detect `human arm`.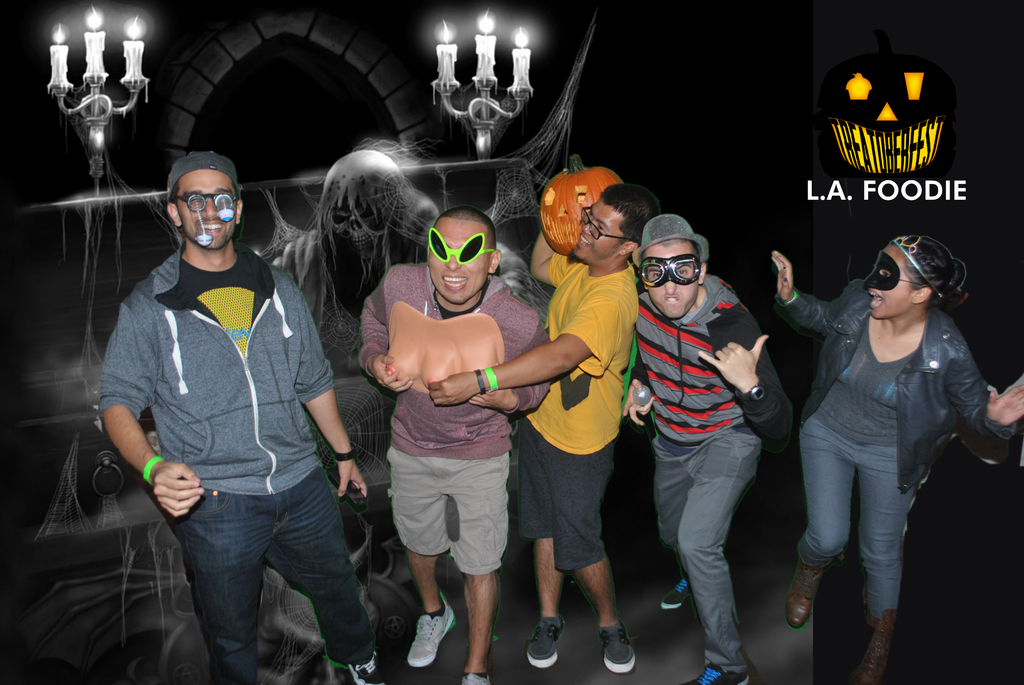
Detected at pyautogui.locateOnScreen(943, 327, 1023, 461).
